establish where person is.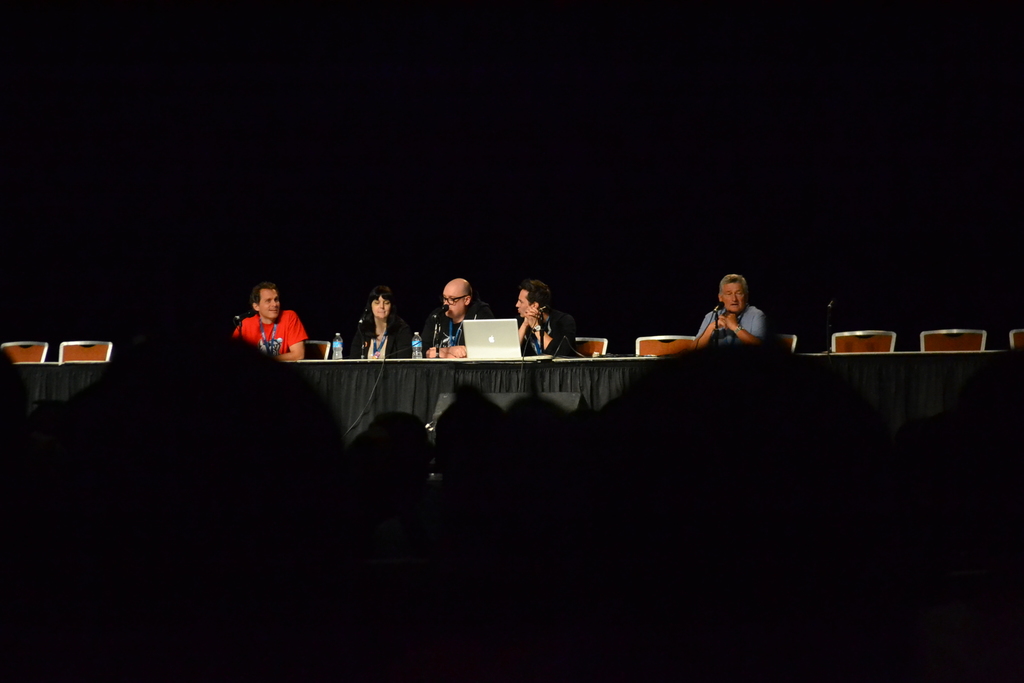
Established at locate(511, 281, 579, 359).
